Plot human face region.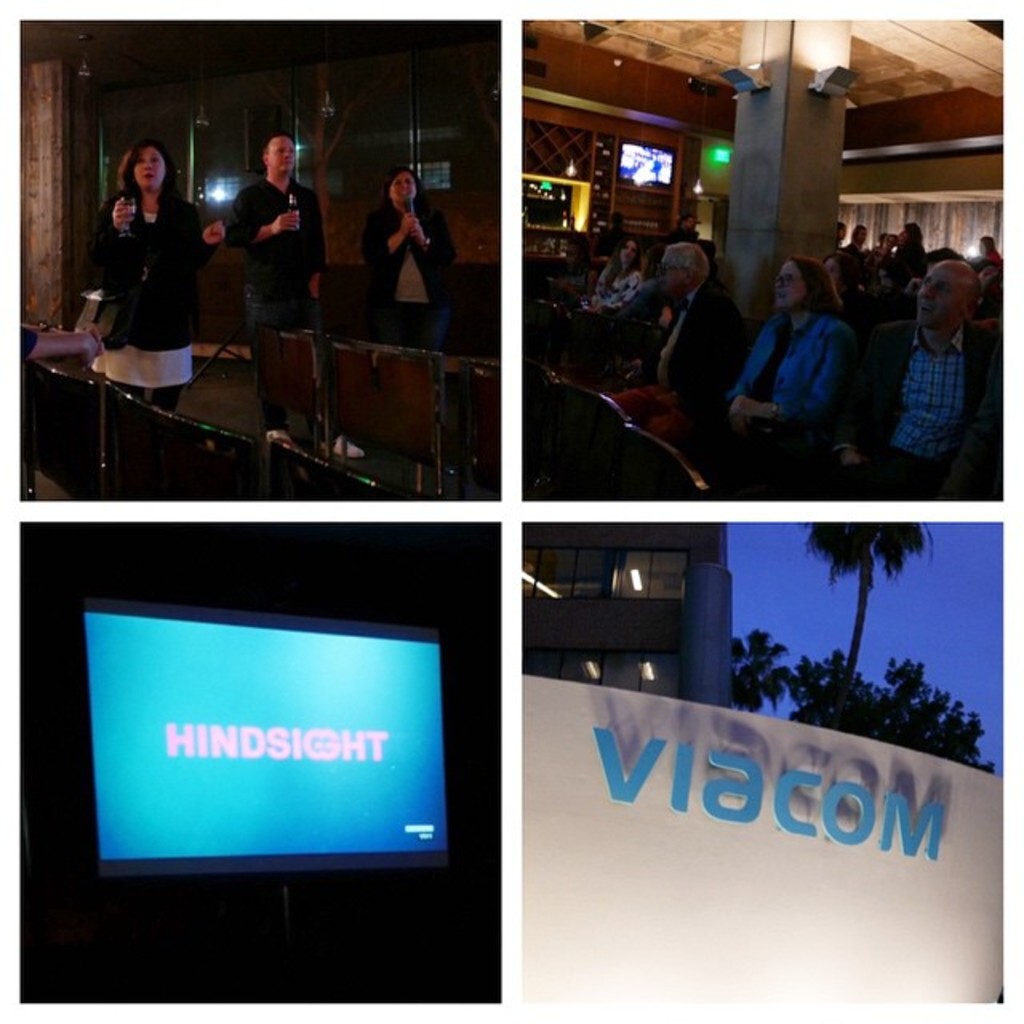
Plotted at [771, 258, 802, 309].
